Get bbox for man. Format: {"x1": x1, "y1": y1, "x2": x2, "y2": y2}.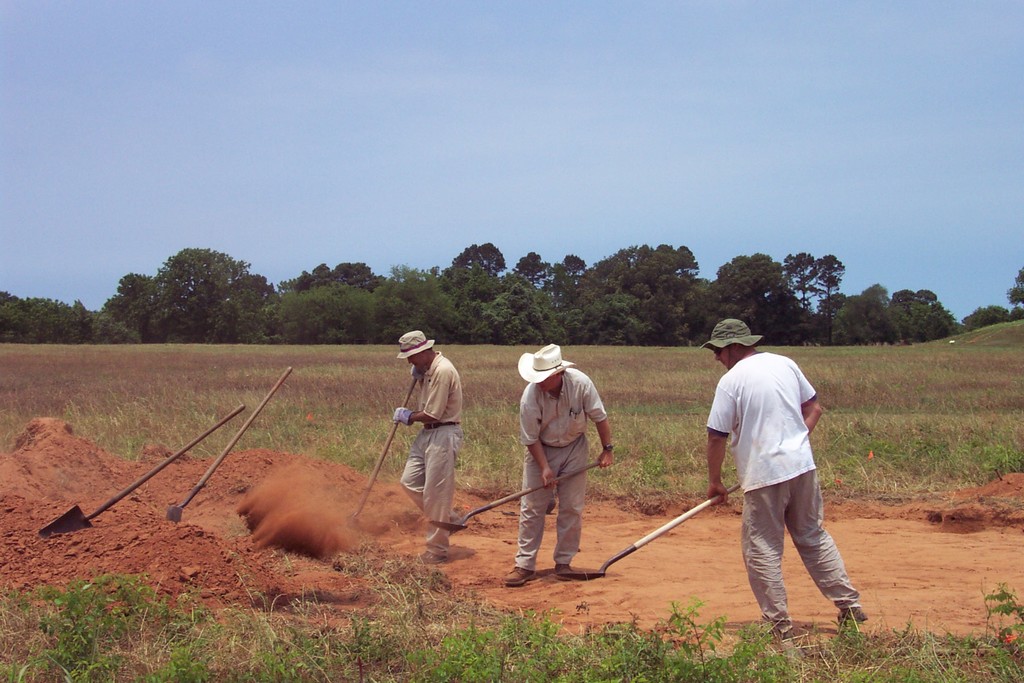
{"x1": 504, "y1": 342, "x2": 616, "y2": 587}.
